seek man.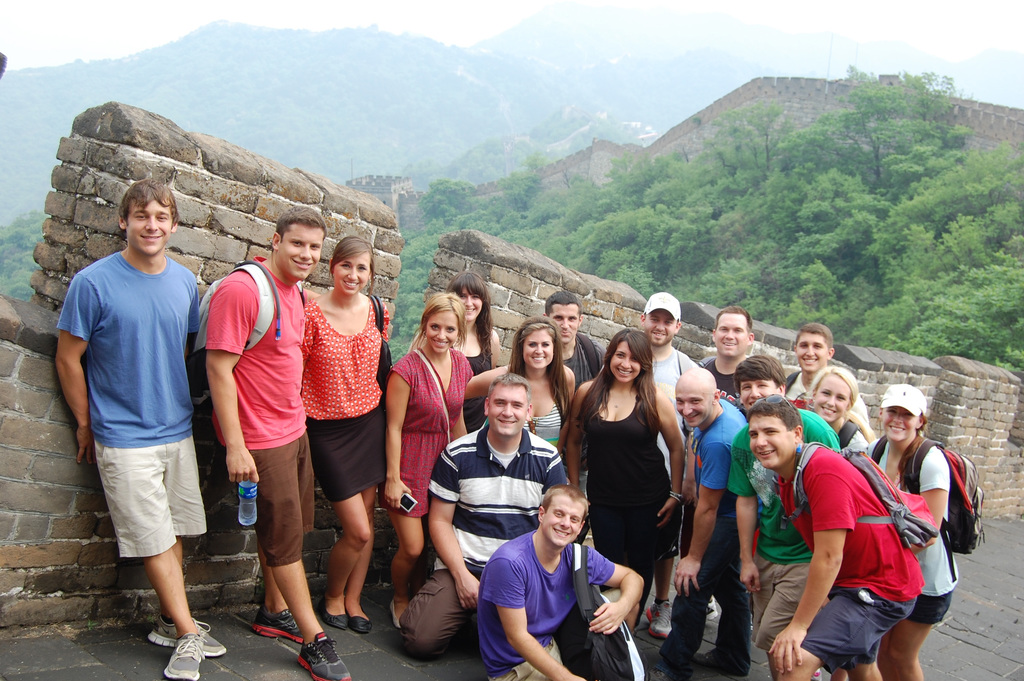
box=[698, 308, 765, 417].
